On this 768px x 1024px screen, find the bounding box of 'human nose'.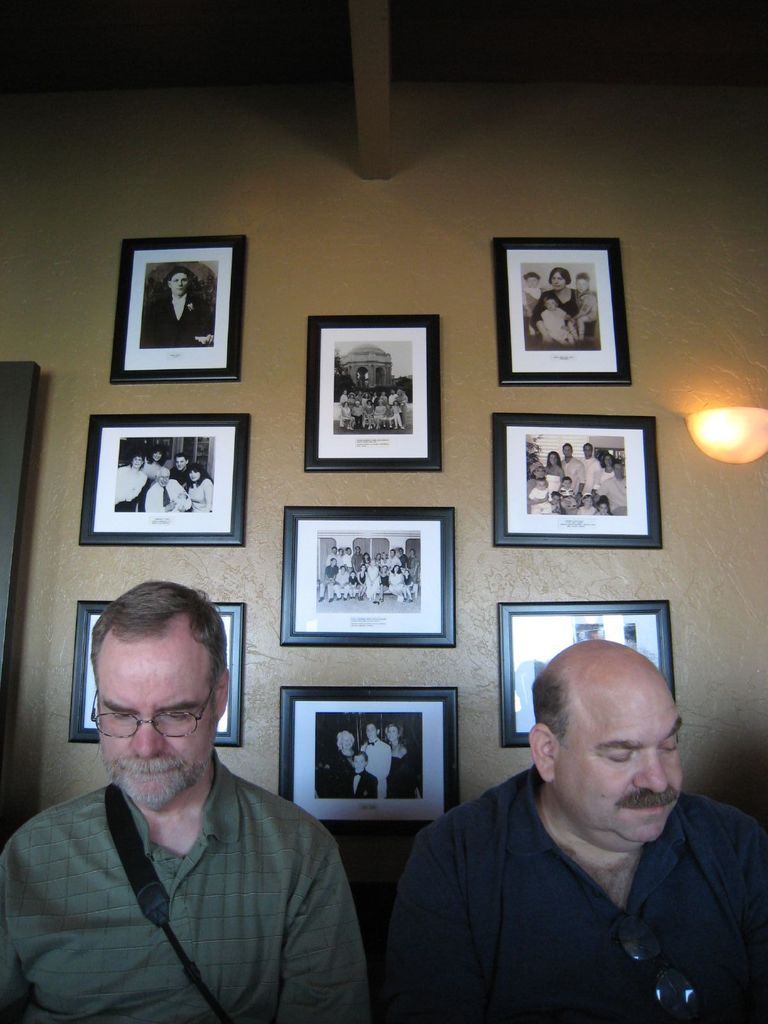
Bounding box: <bbox>125, 716, 170, 758</bbox>.
